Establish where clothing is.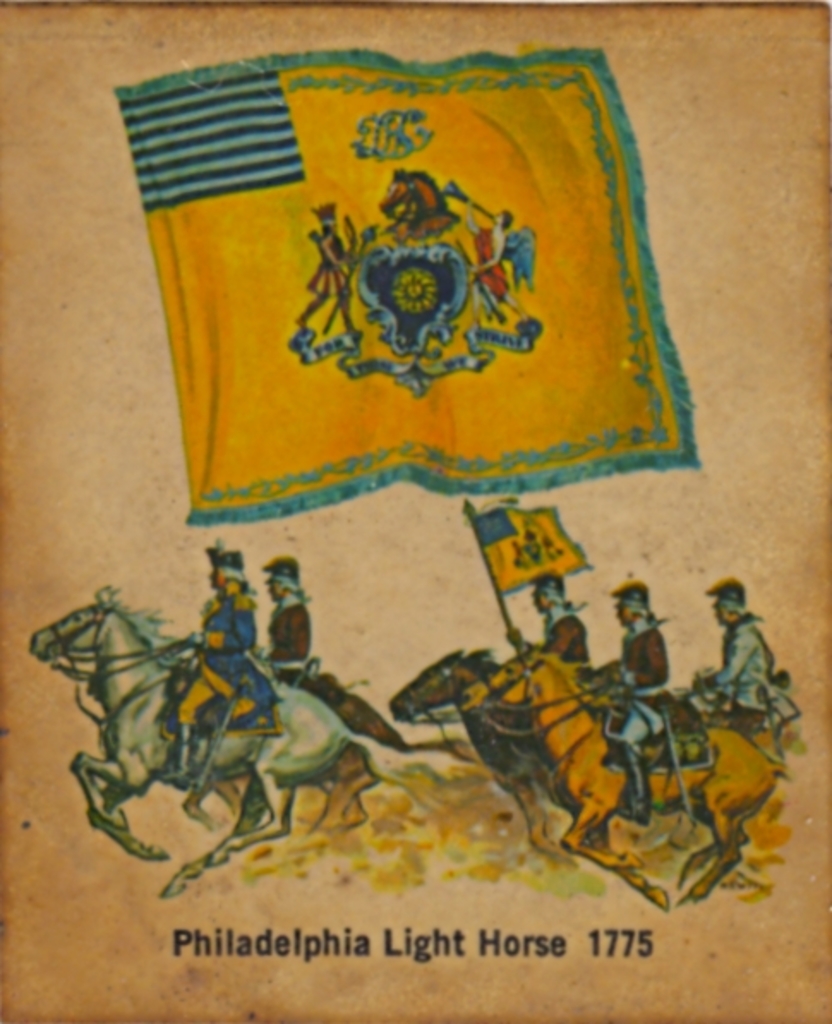
Established at bbox=(170, 590, 266, 741).
